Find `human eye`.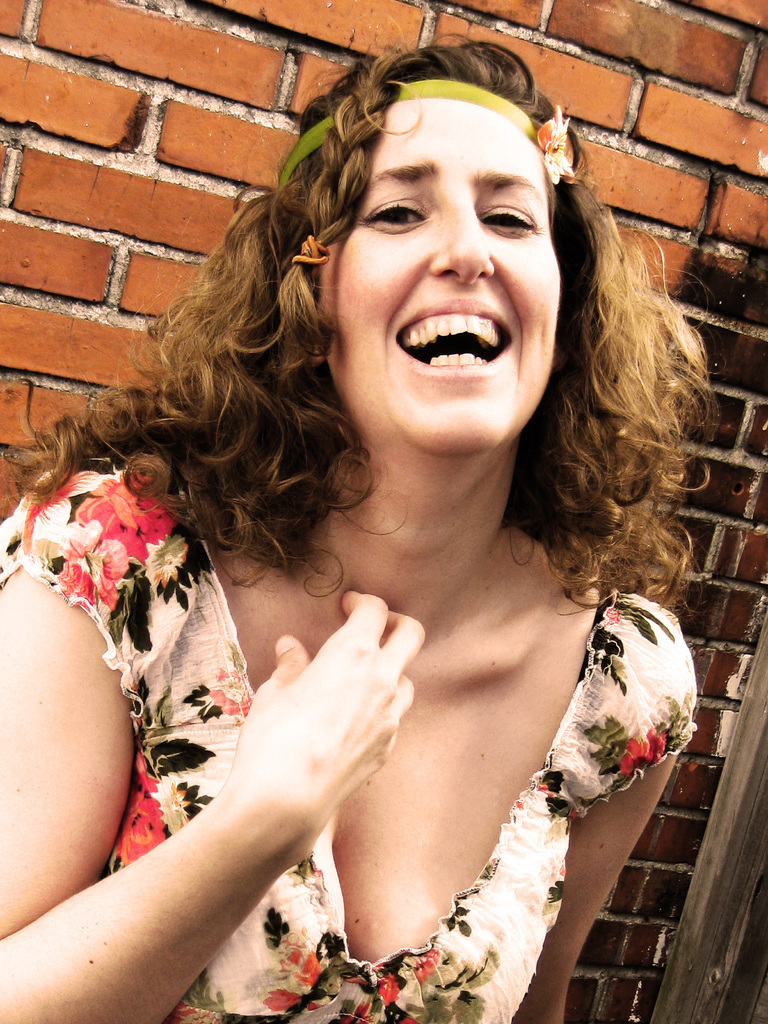
Rect(353, 199, 433, 236).
